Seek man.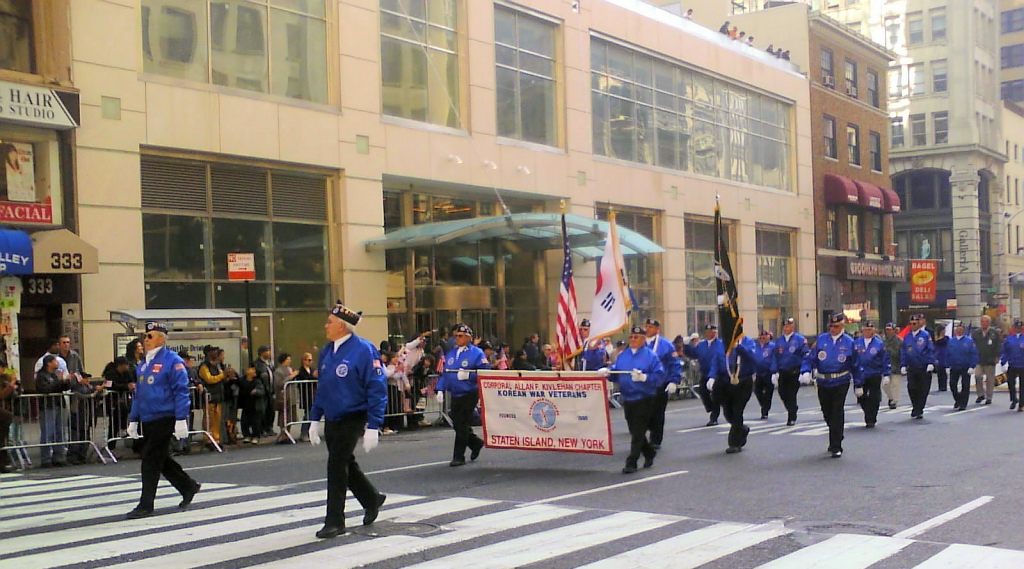
box=[690, 321, 722, 428].
